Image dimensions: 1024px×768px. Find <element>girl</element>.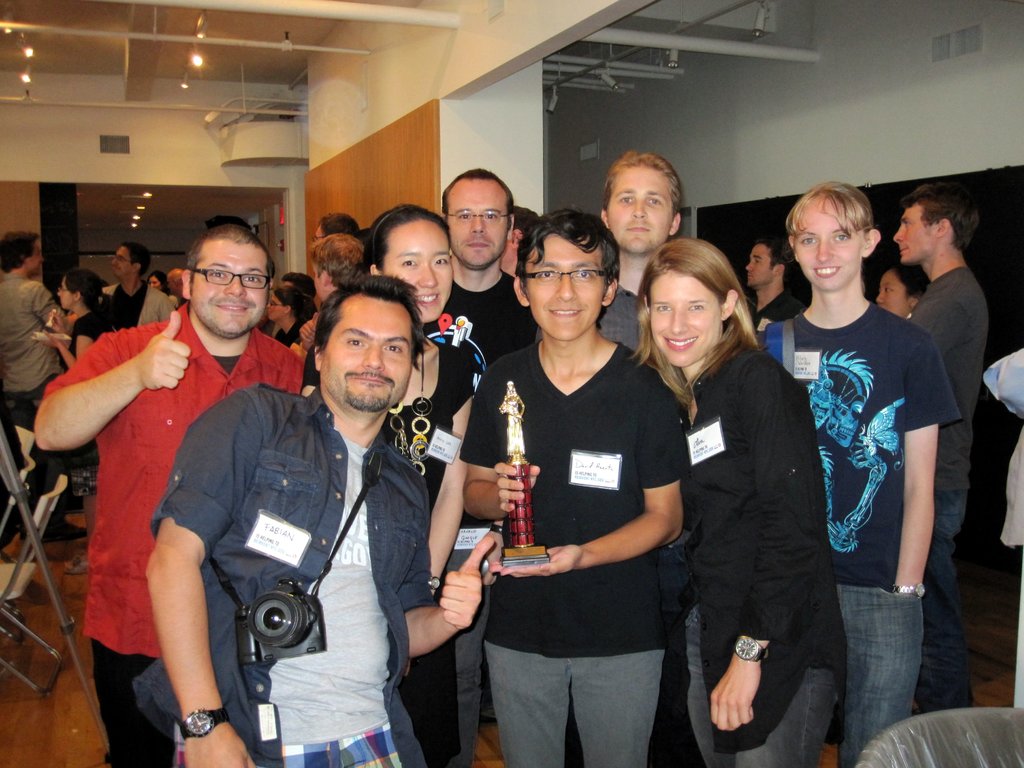
Rect(27, 262, 124, 568).
